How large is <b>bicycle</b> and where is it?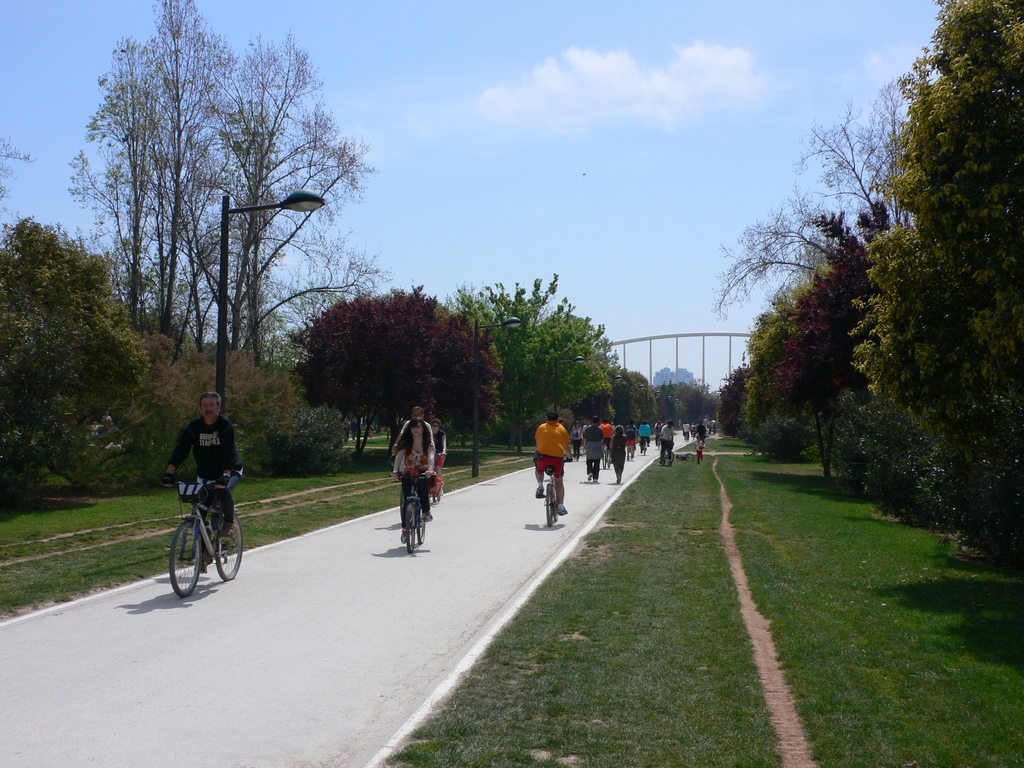
Bounding box: box(389, 470, 425, 528).
